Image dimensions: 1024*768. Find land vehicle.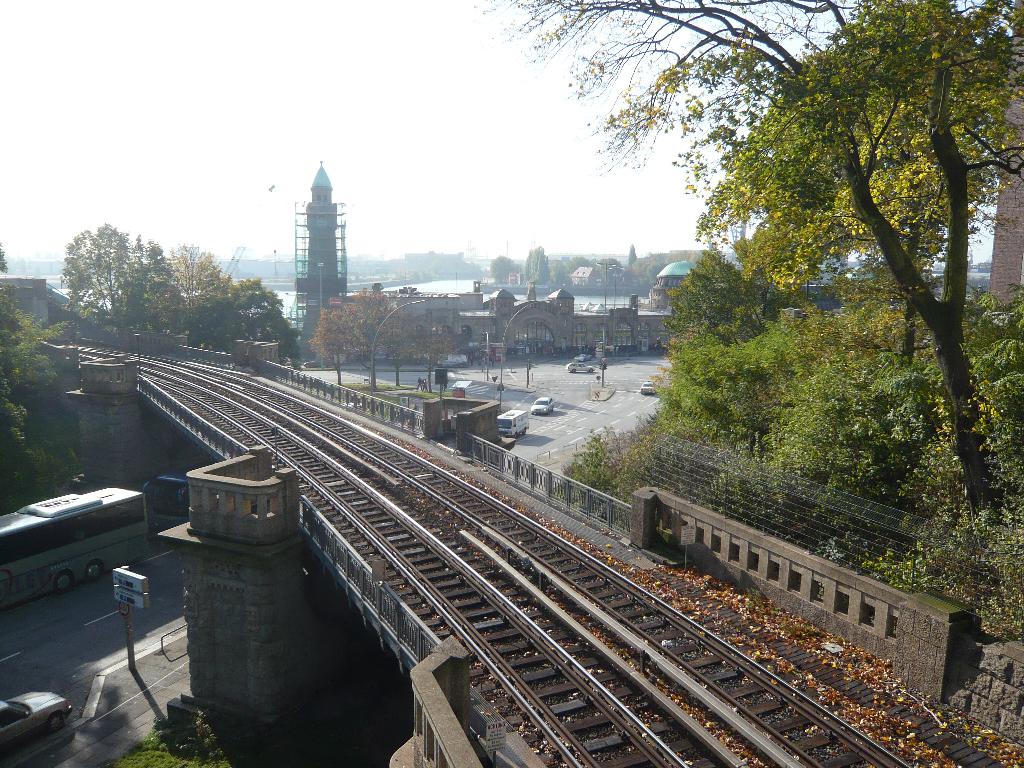
(531, 398, 552, 413).
